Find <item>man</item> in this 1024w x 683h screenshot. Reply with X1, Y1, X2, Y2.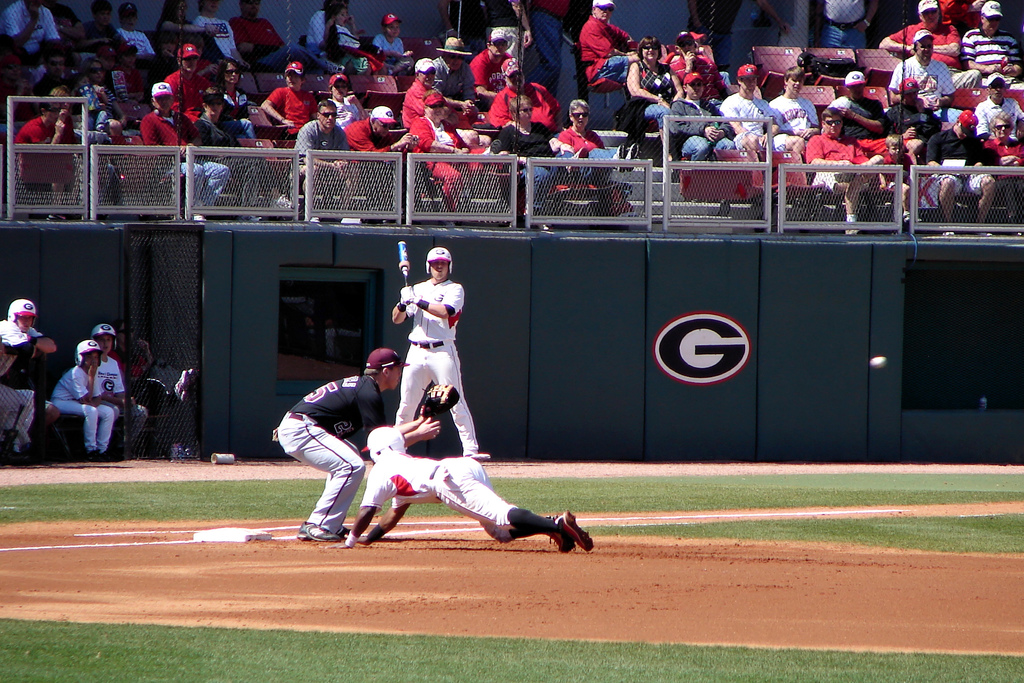
877, 0, 959, 63.
